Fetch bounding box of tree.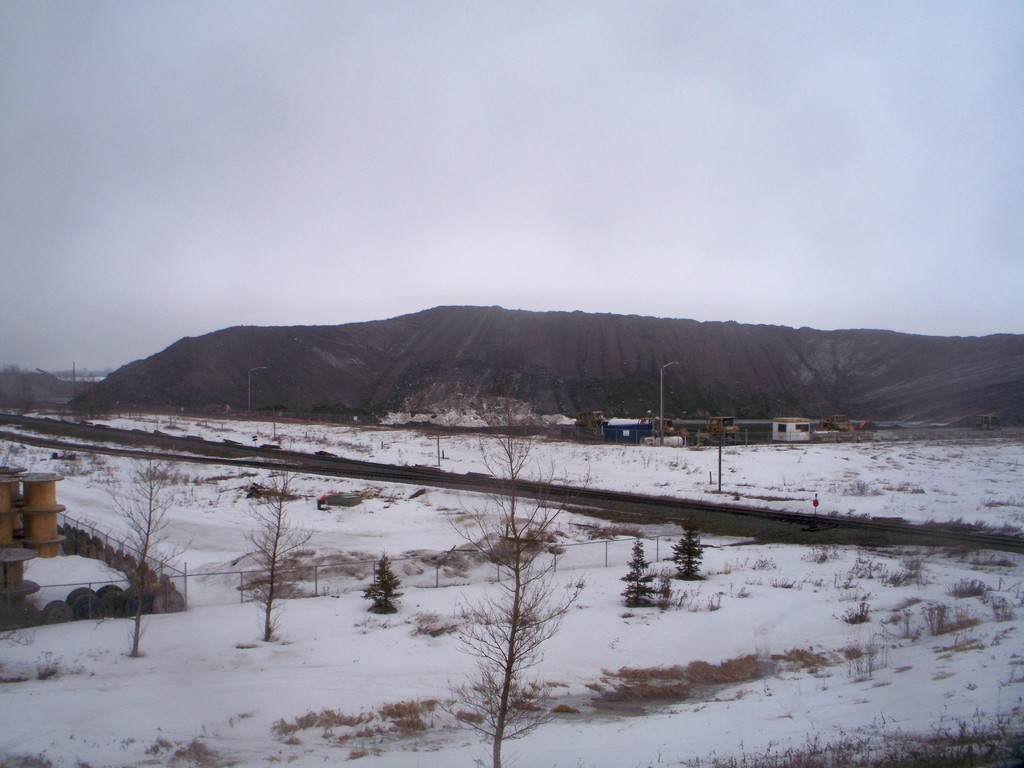
Bbox: locate(234, 463, 320, 644).
